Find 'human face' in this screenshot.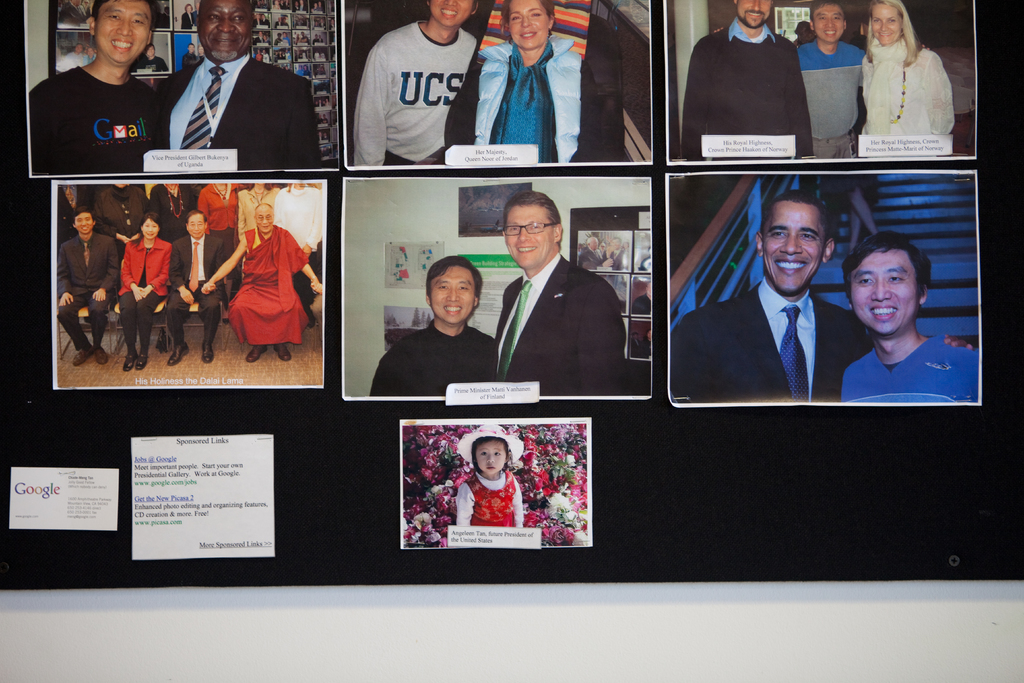
The bounding box for 'human face' is BBox(478, 435, 506, 477).
